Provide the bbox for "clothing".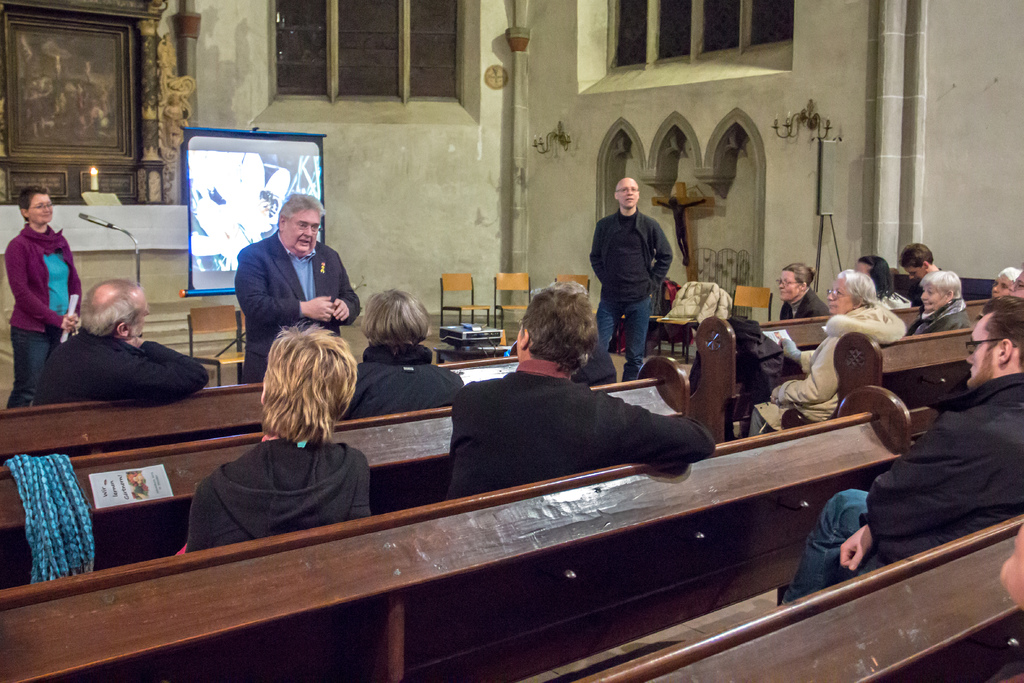
(591,207,676,356).
